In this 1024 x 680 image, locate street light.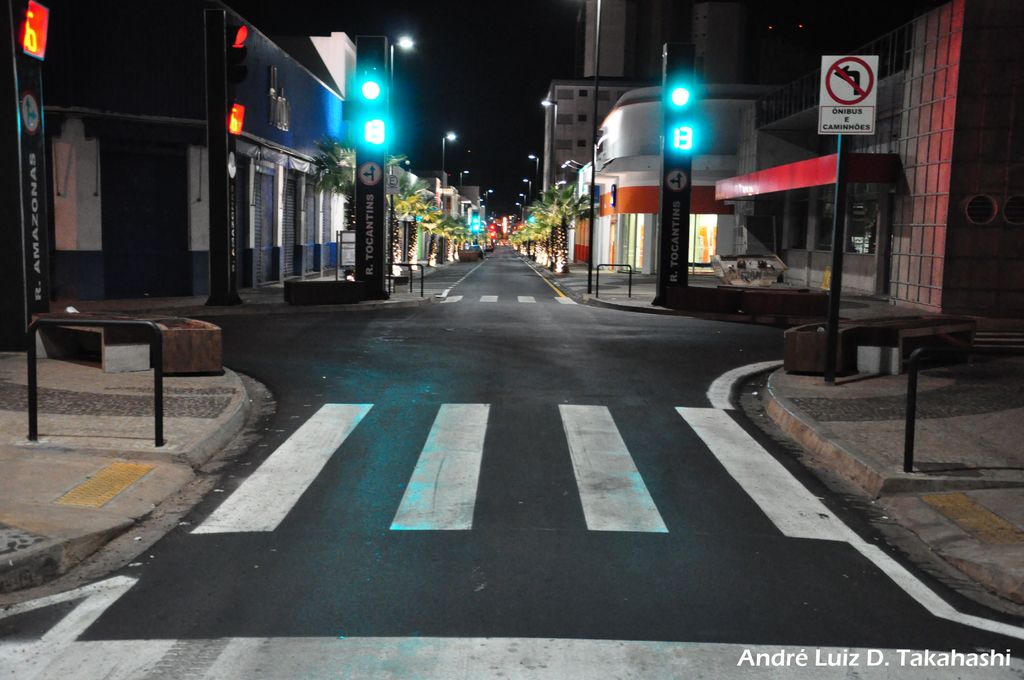
Bounding box: (439, 130, 456, 224).
